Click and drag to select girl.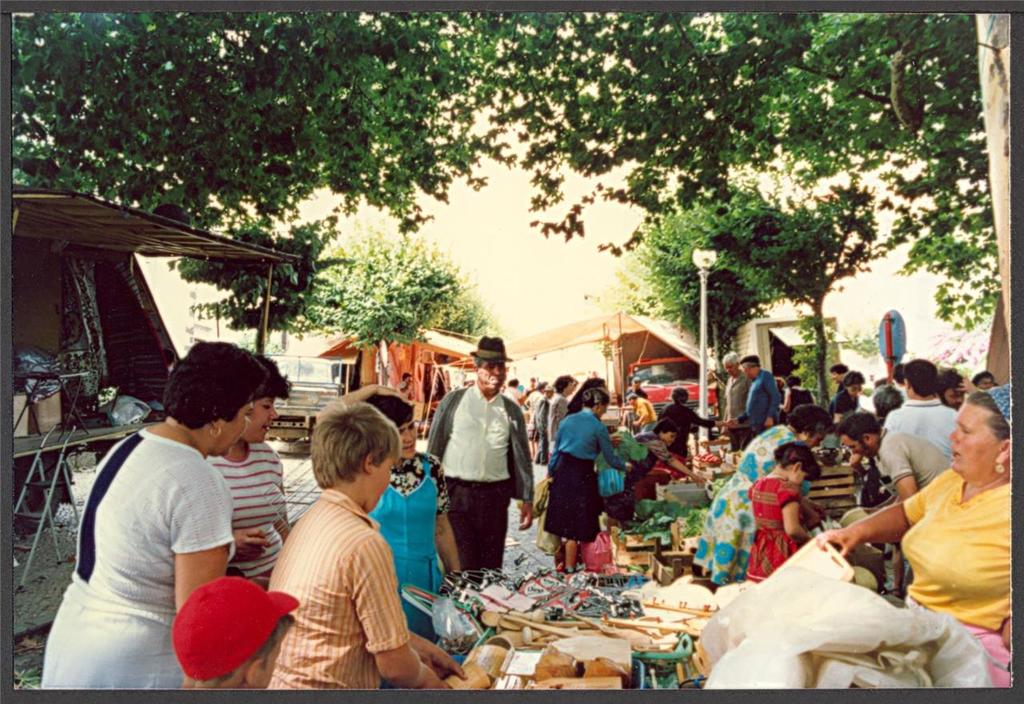
Selection: box=[749, 443, 826, 580].
